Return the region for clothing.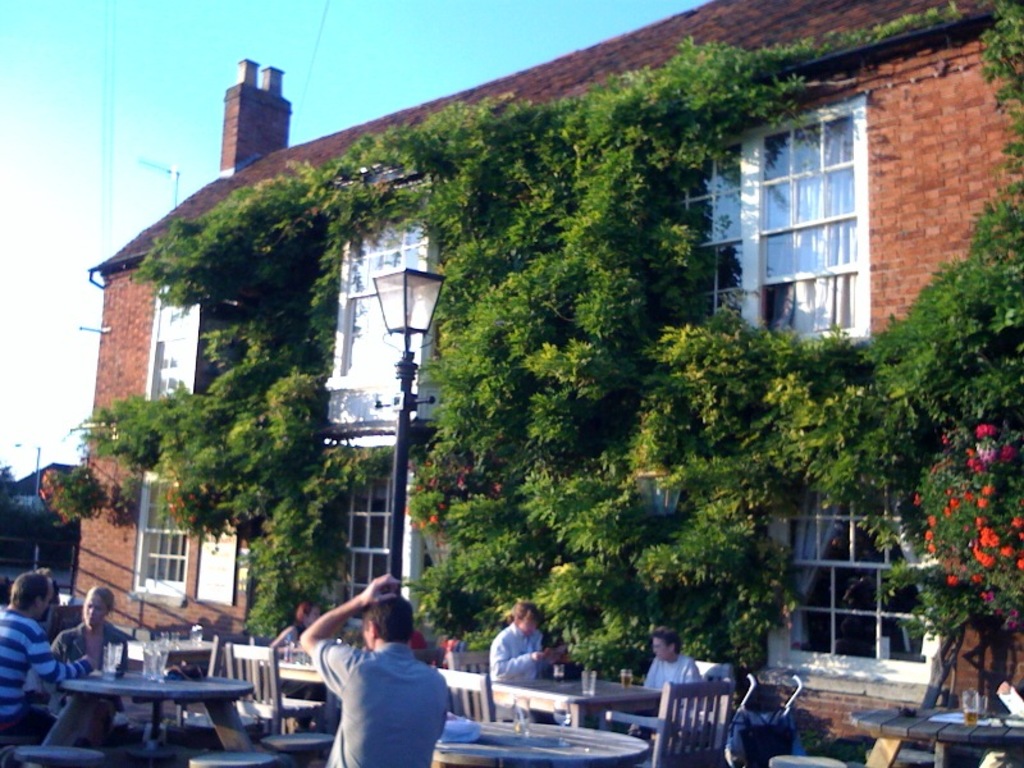
crop(644, 666, 717, 695).
